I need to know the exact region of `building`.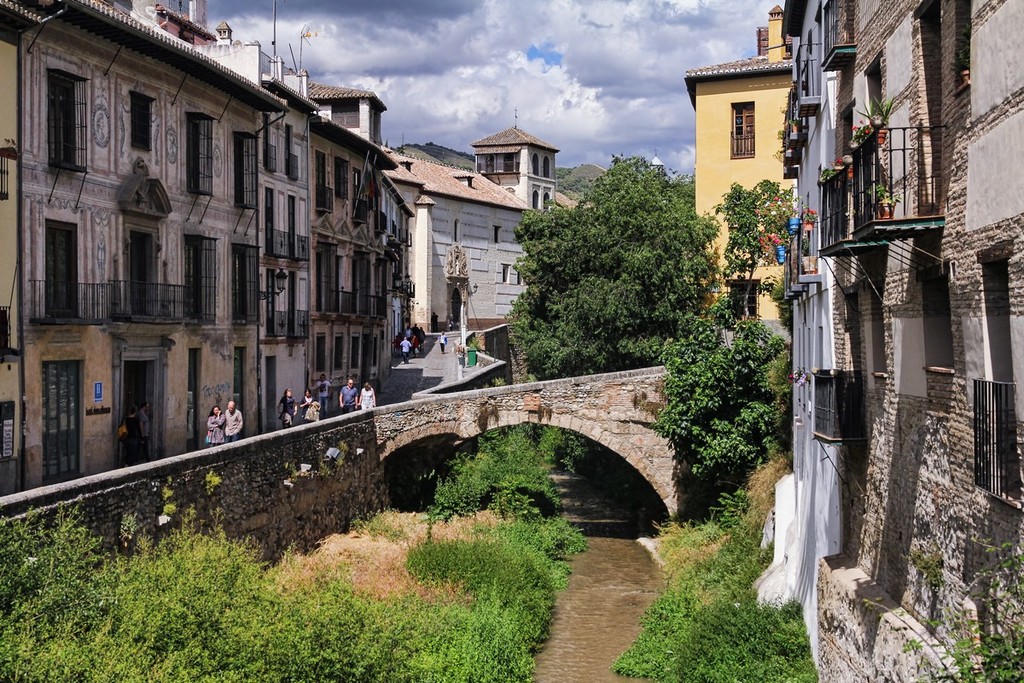
Region: box(781, 0, 837, 659).
